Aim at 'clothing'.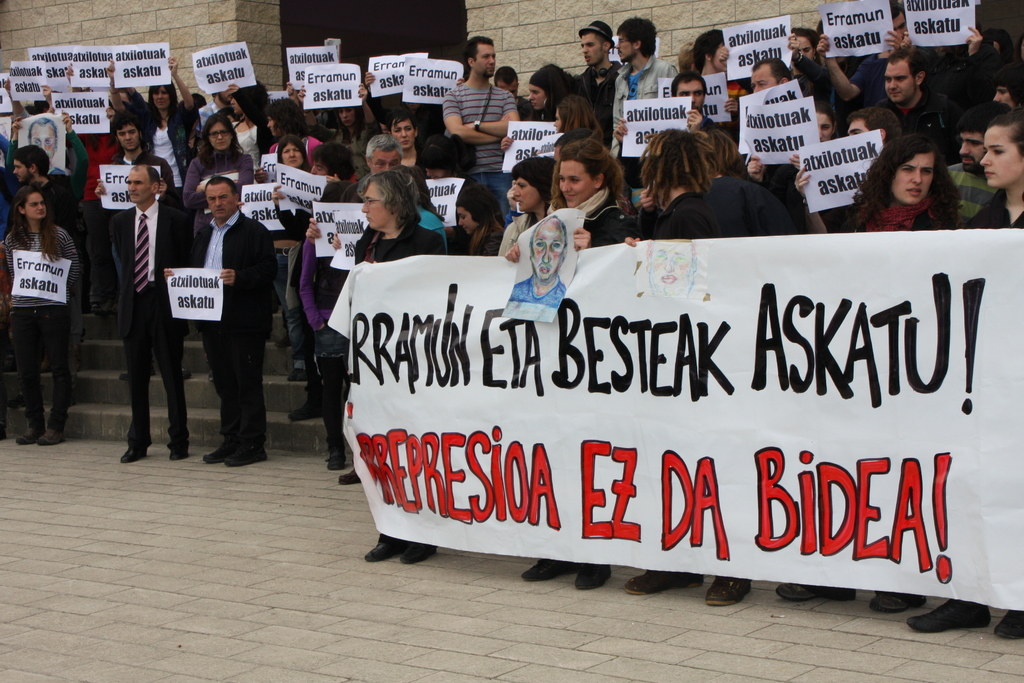
Aimed at {"x1": 4, "y1": 230, "x2": 79, "y2": 424}.
